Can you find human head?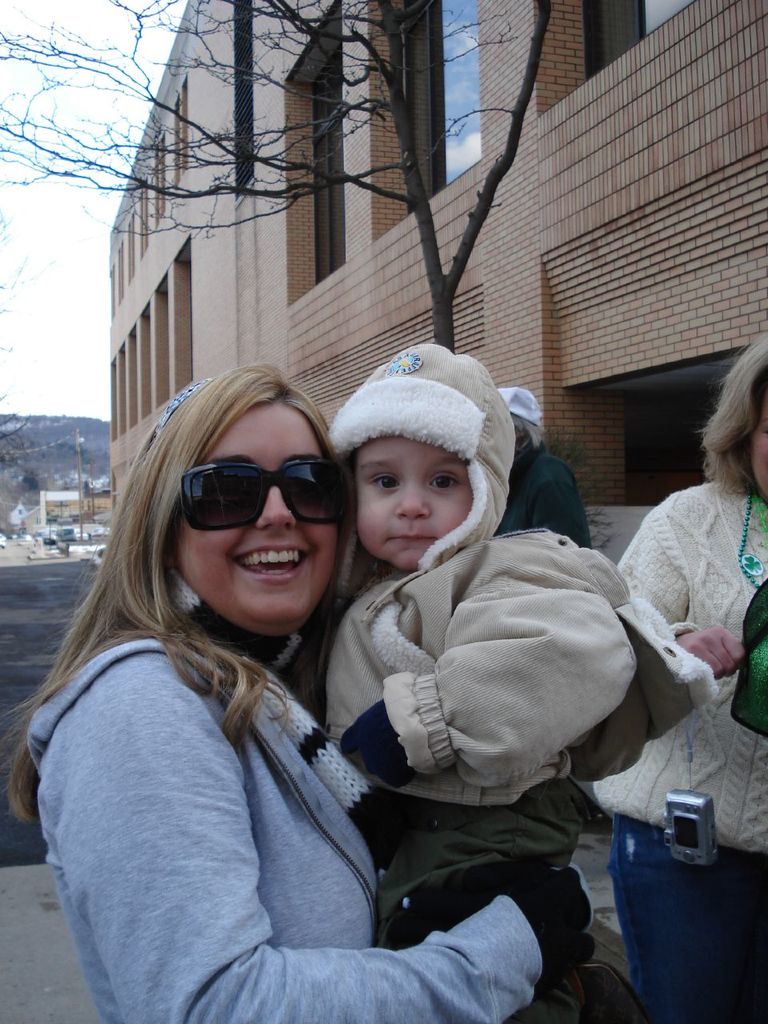
Yes, bounding box: (left=494, top=383, right=550, bottom=459).
